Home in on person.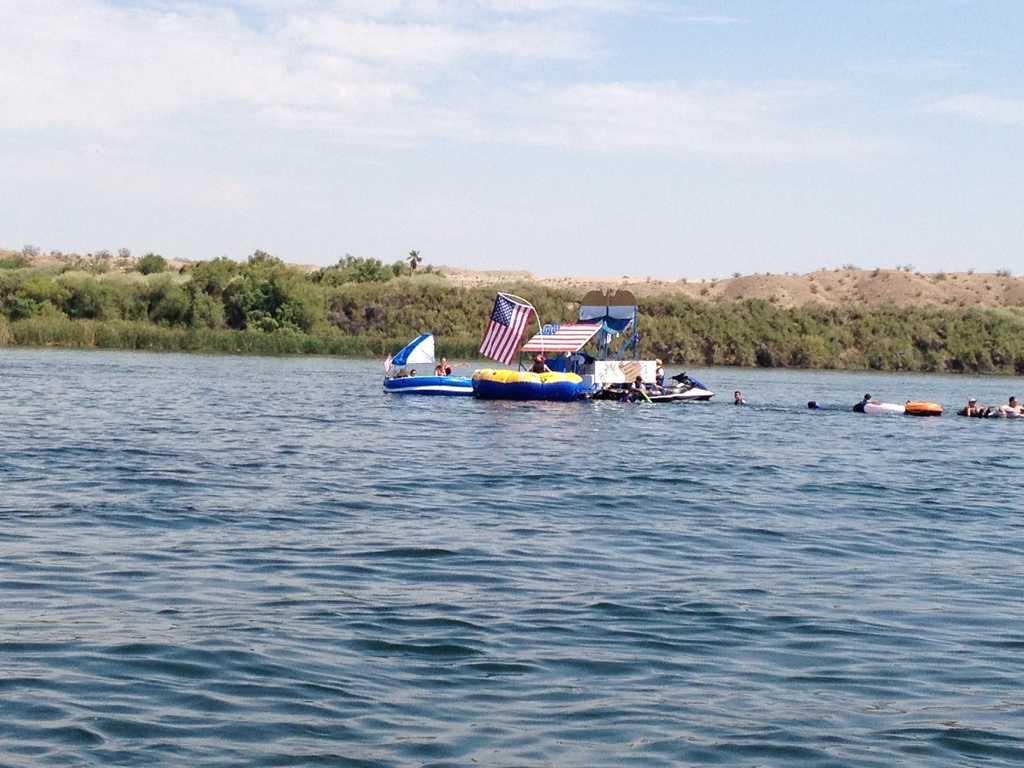
Homed in at crop(652, 355, 665, 387).
